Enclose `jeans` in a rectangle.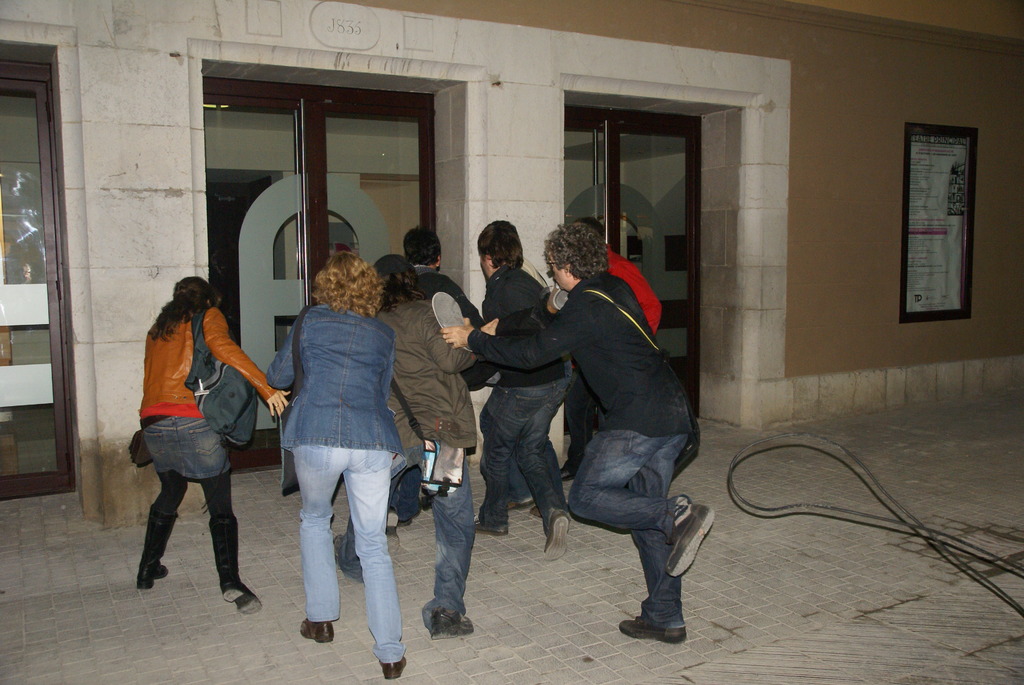
Rect(479, 376, 568, 524).
